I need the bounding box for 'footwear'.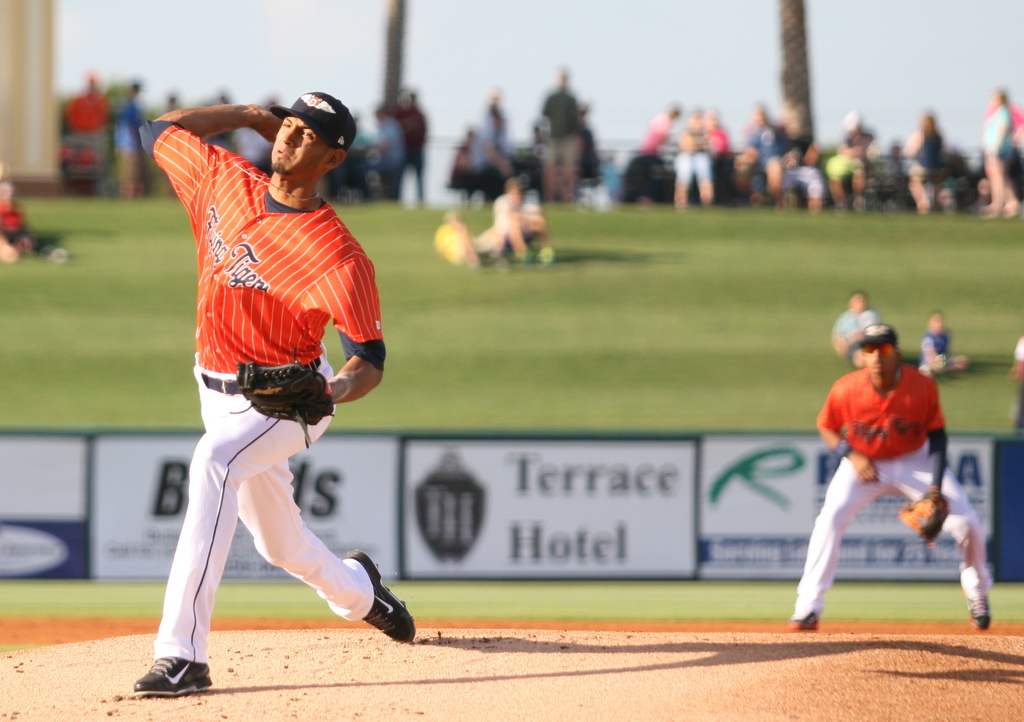
Here it is: <region>956, 586, 989, 634</region>.
